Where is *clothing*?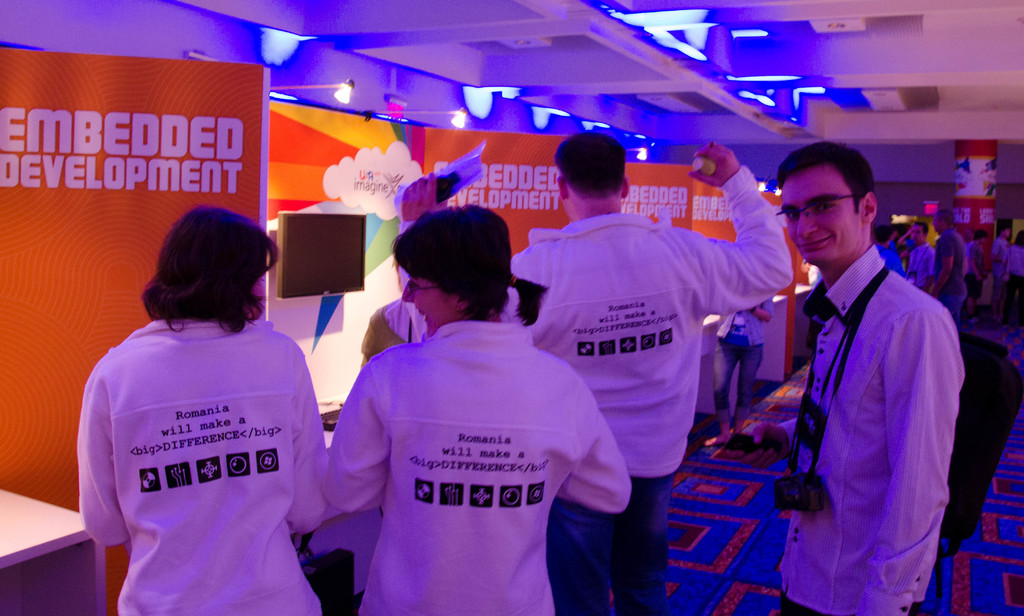
left=325, top=320, right=630, bottom=615.
